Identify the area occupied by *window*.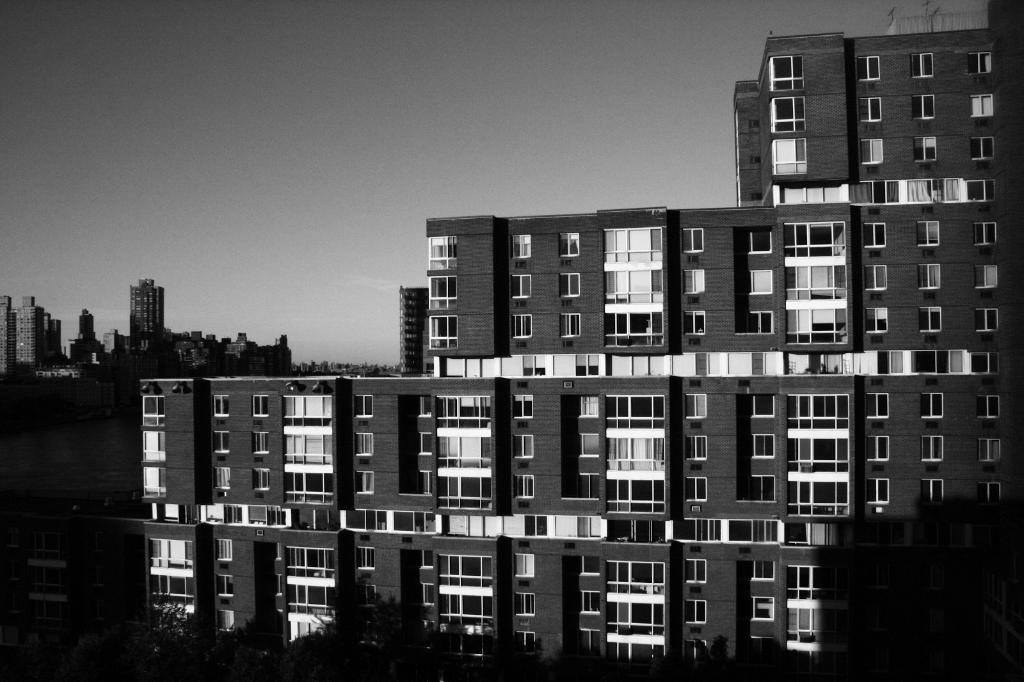
Area: crop(445, 637, 484, 670).
